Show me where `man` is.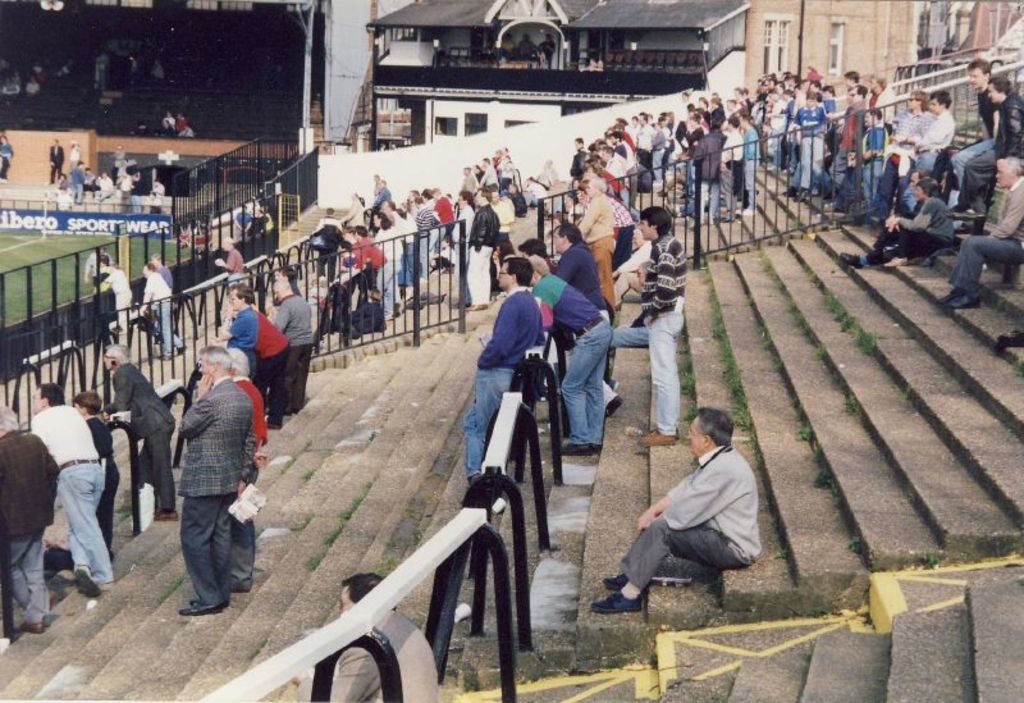
`man` is at region(230, 351, 271, 598).
